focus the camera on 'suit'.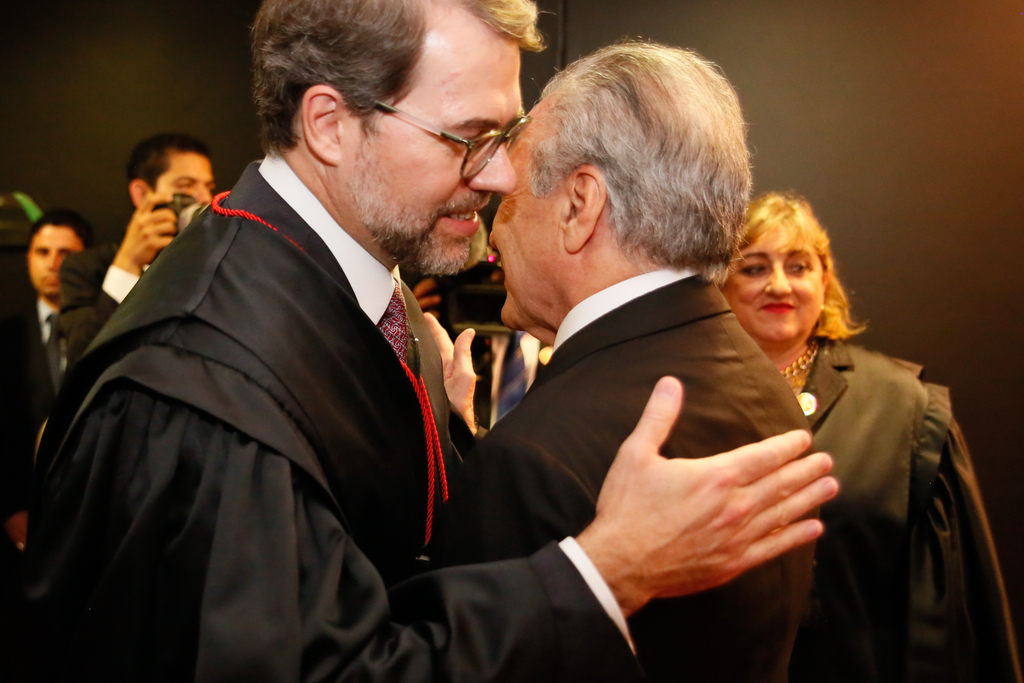
Focus region: region(793, 337, 1023, 682).
